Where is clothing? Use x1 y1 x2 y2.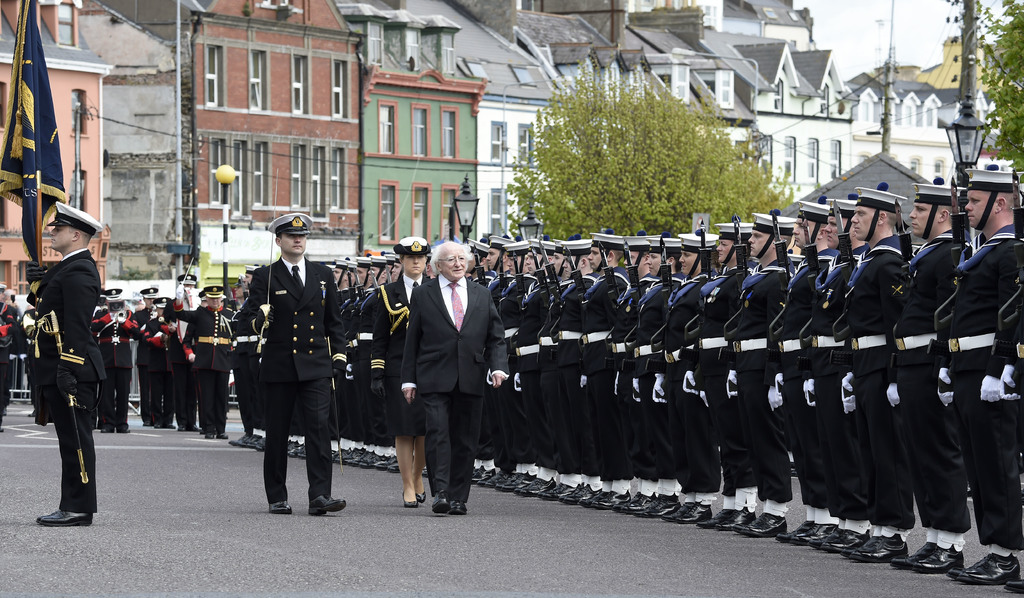
898 232 970 568.
